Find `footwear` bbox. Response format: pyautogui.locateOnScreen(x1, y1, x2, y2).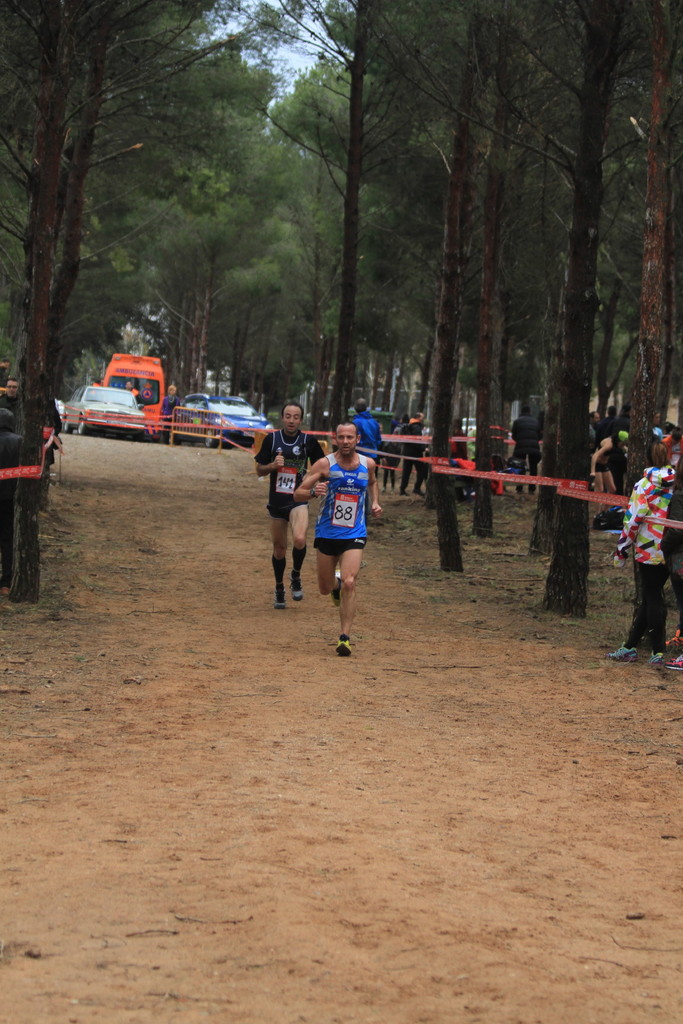
pyautogui.locateOnScreen(611, 637, 636, 665).
